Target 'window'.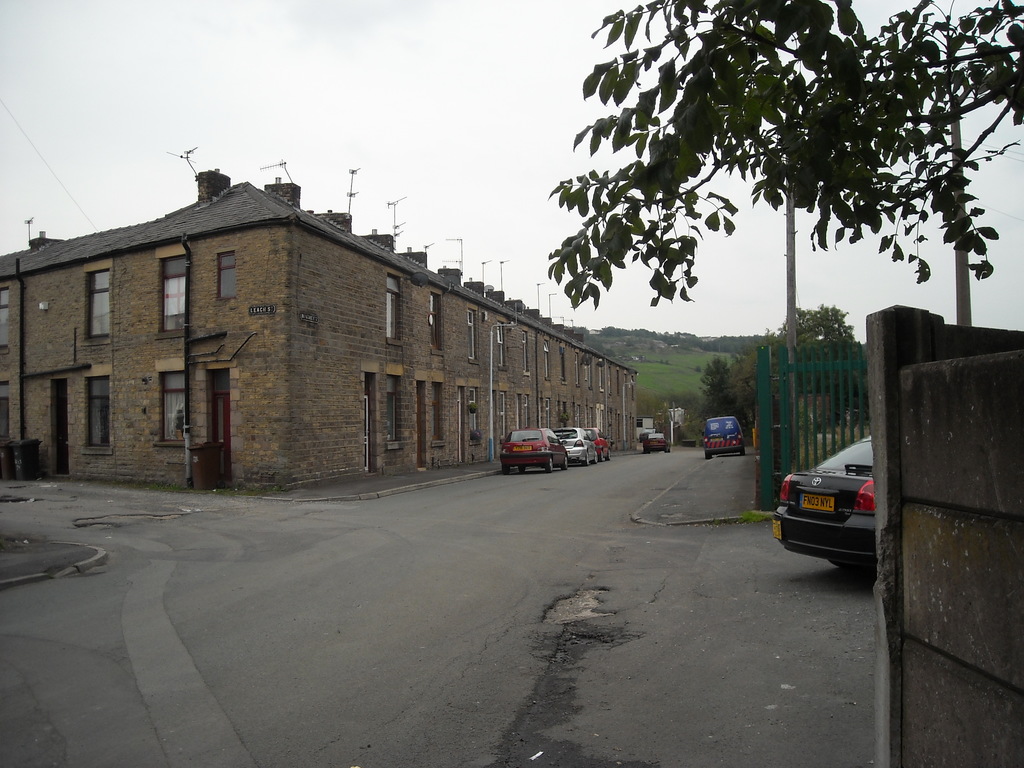
Target region: bbox=[468, 307, 477, 358].
